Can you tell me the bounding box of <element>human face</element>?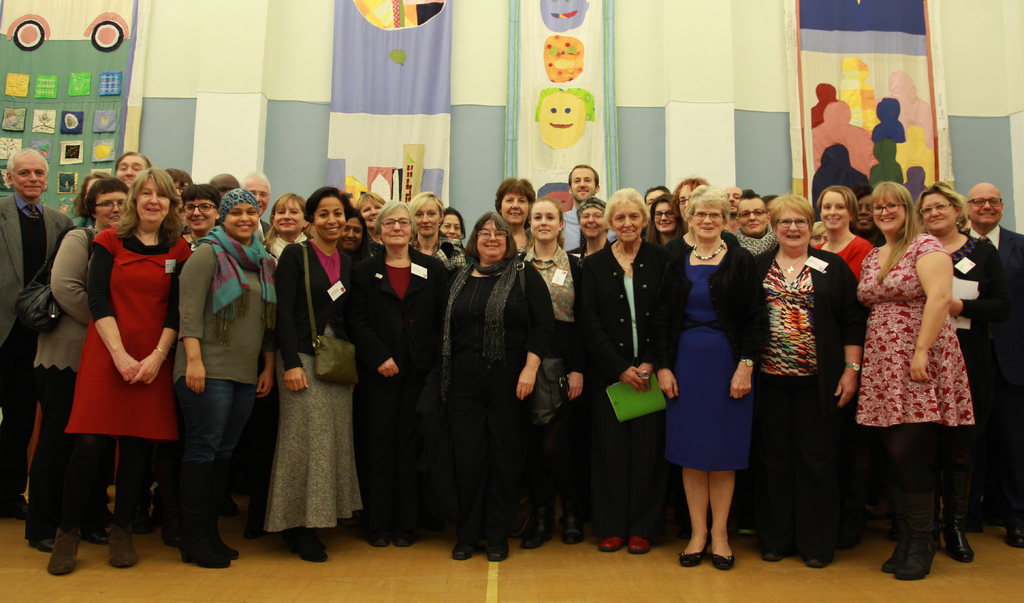
228,205,257,243.
